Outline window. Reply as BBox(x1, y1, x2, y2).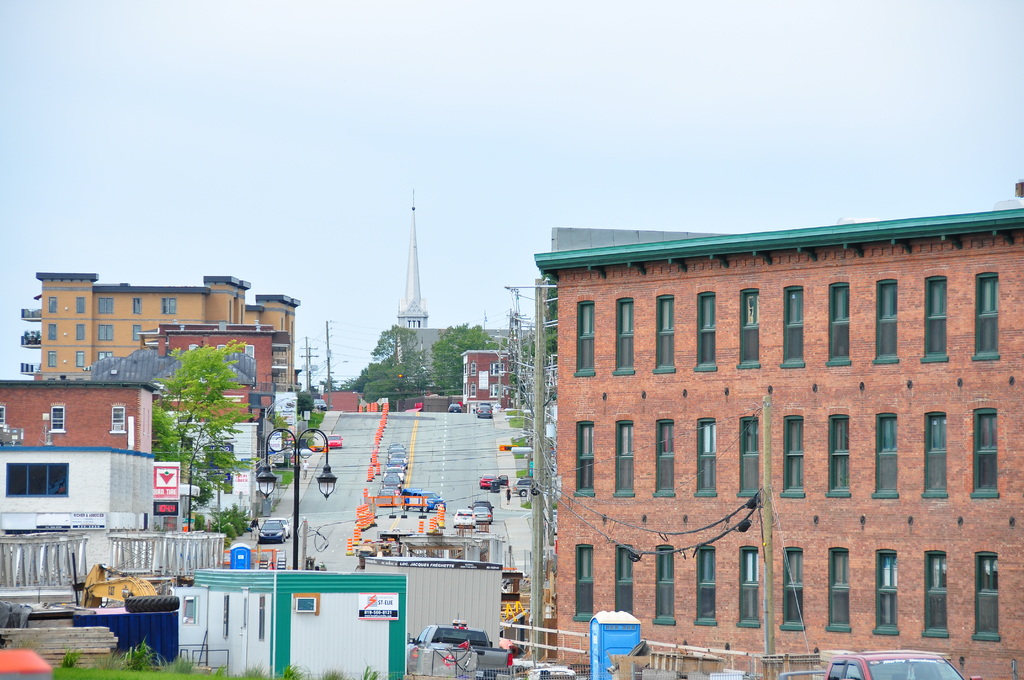
BBox(740, 294, 757, 361).
